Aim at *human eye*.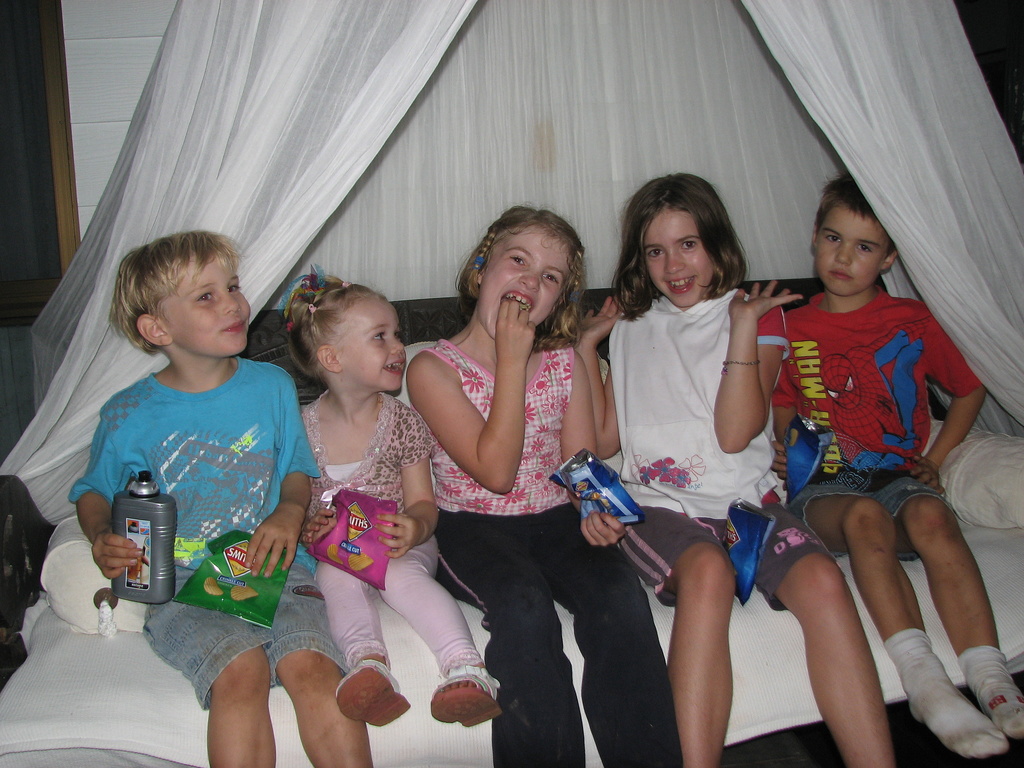
Aimed at select_region(860, 244, 877, 253).
